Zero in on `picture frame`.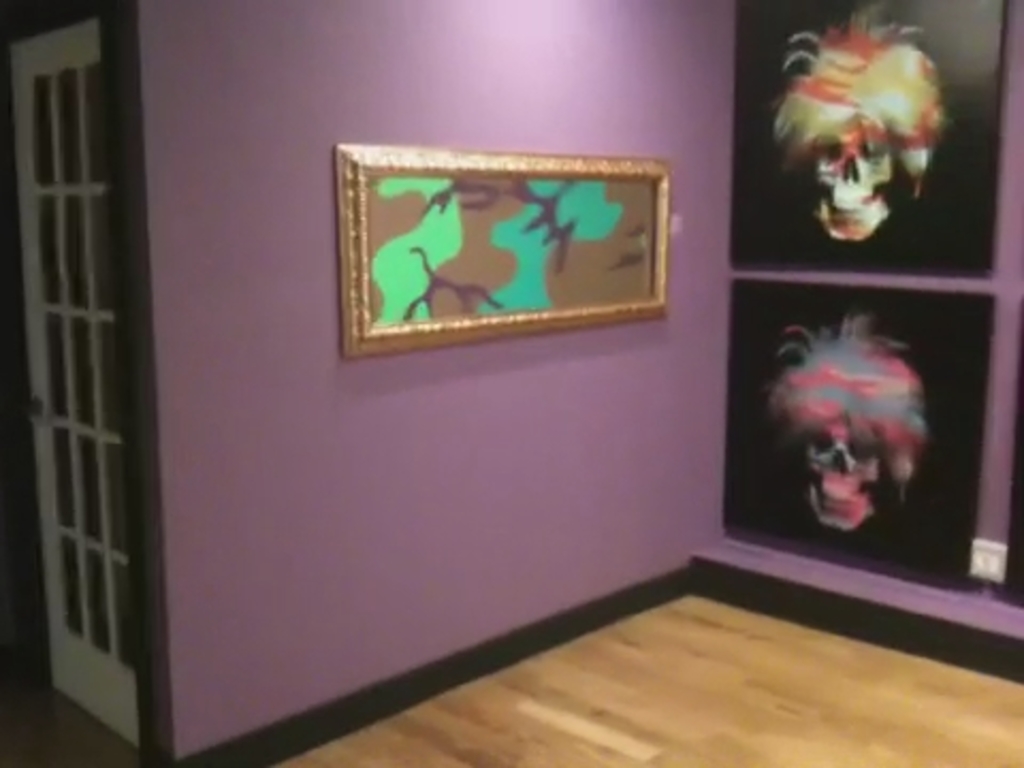
Zeroed in: 727,2,1009,277.
